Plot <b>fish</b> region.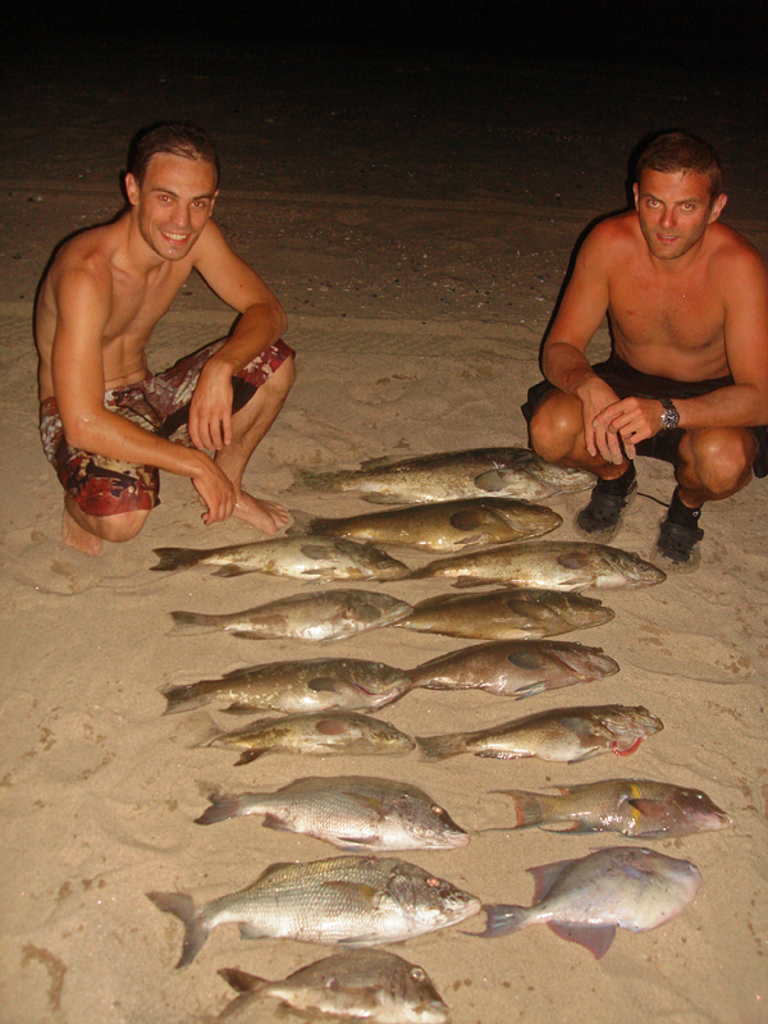
Plotted at bbox=(214, 941, 451, 1023).
